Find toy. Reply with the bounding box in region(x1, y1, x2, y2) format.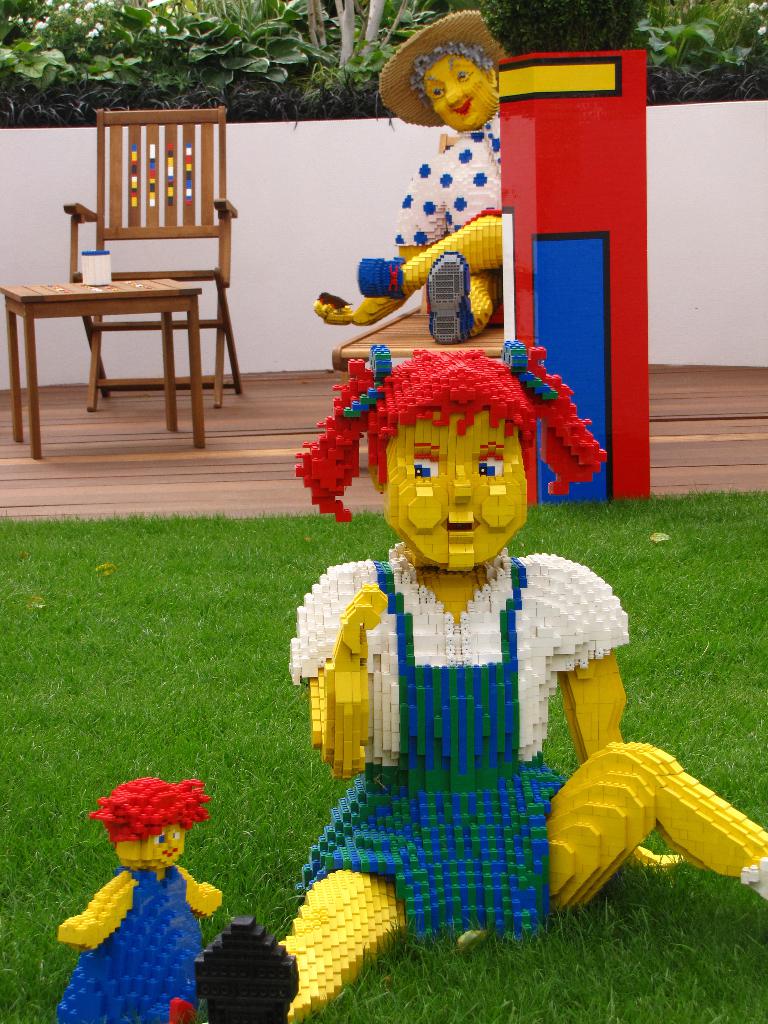
region(490, 51, 668, 544).
